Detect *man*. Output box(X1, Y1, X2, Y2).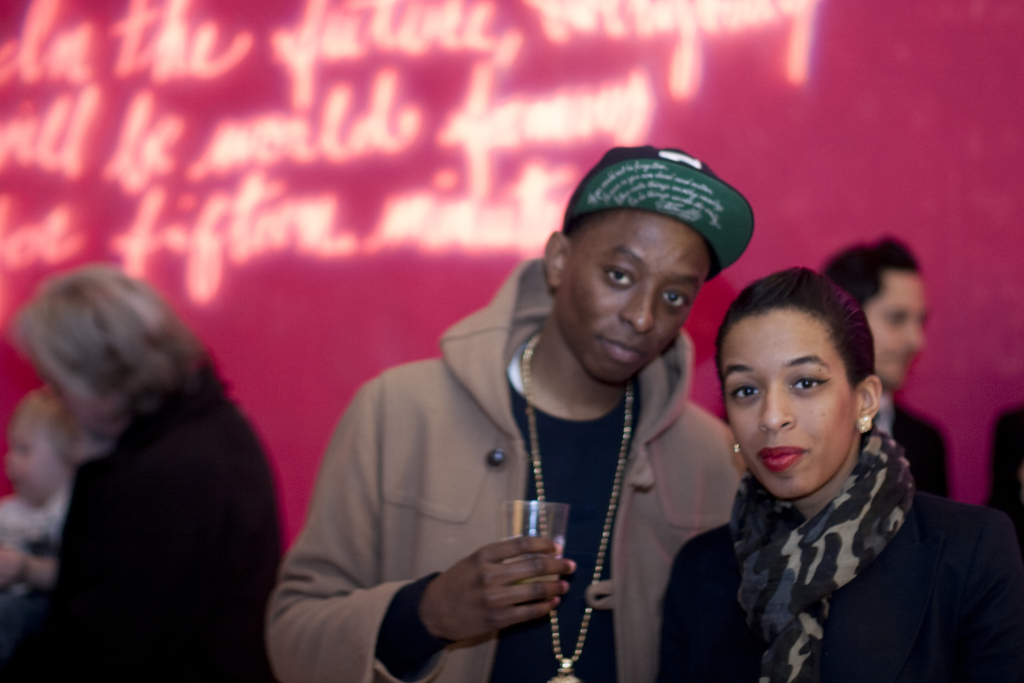
box(269, 147, 755, 682).
